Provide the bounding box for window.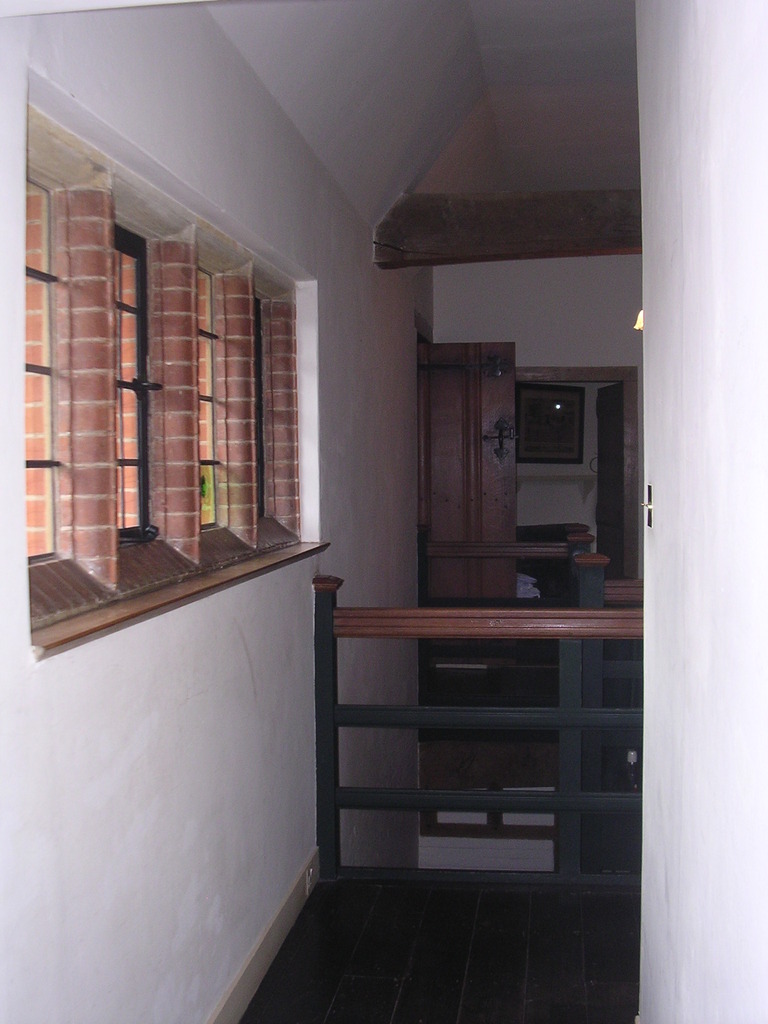
(x1=26, y1=175, x2=60, y2=574).
